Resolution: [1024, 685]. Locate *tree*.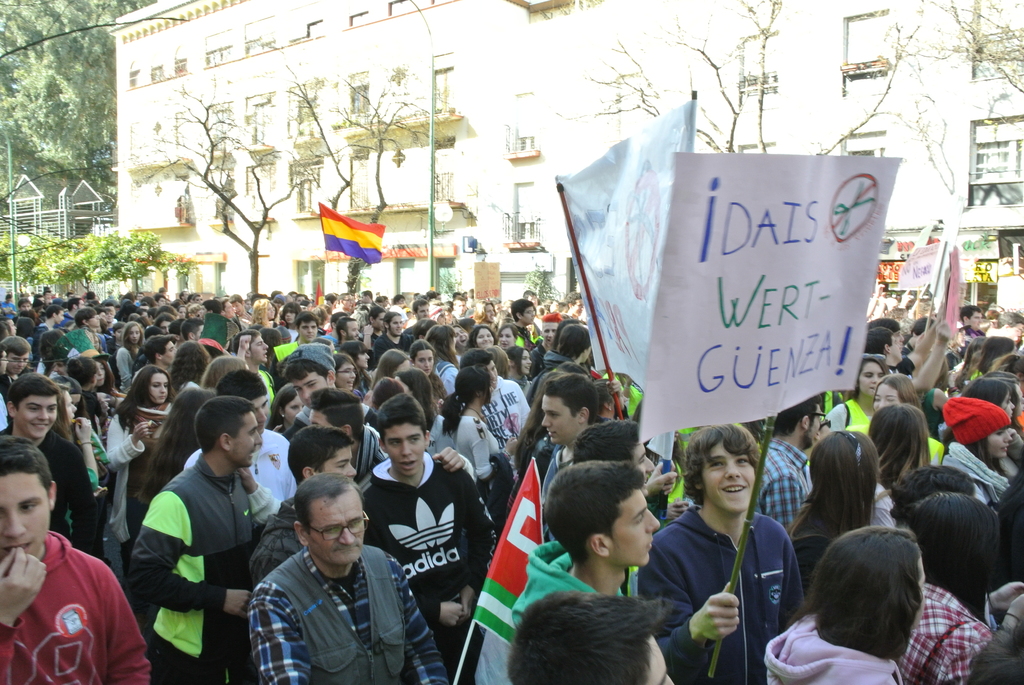
<box>585,0,930,153</box>.
